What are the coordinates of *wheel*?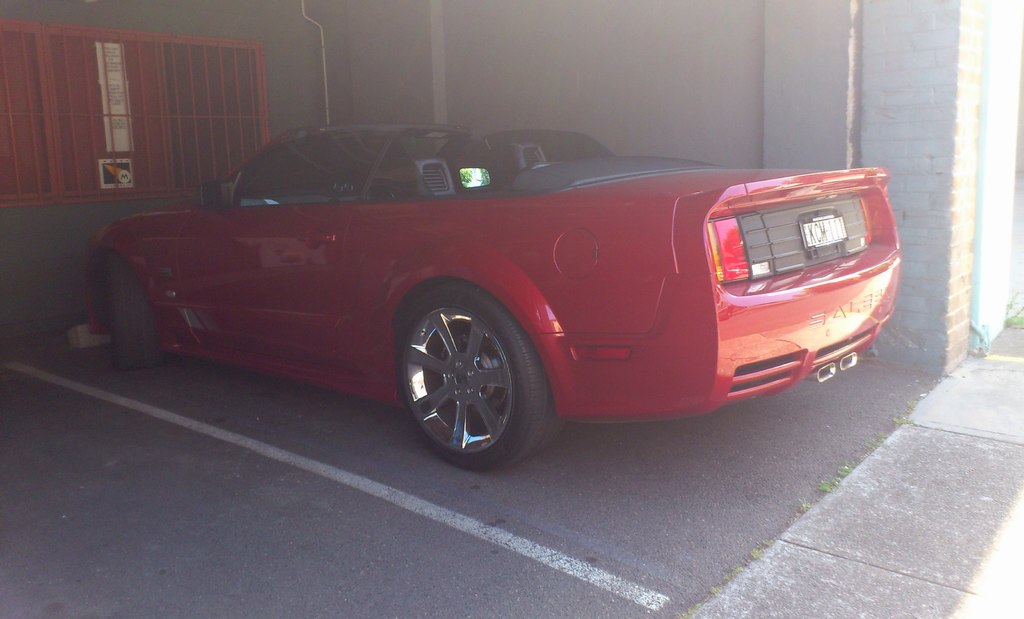
387/295/550/481.
